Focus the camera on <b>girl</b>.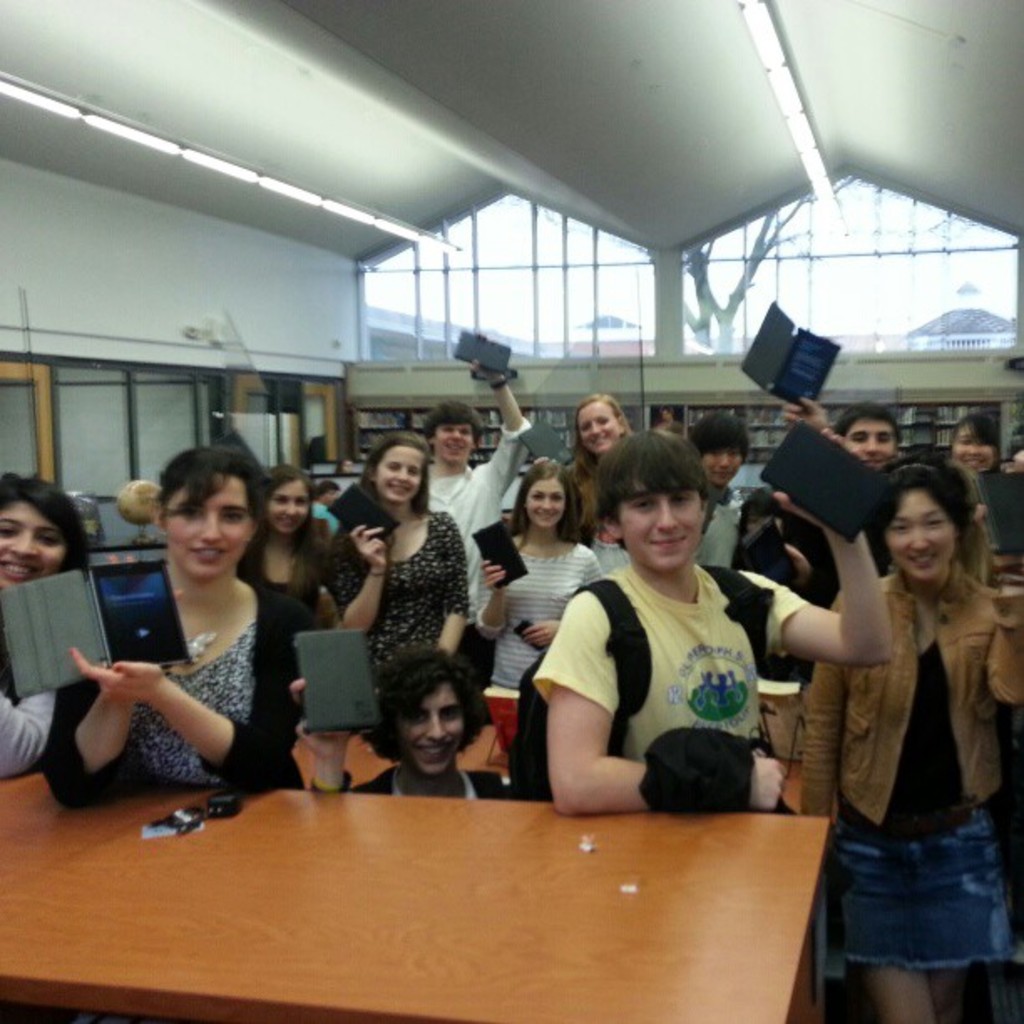
Focus region: bbox(330, 428, 472, 686).
